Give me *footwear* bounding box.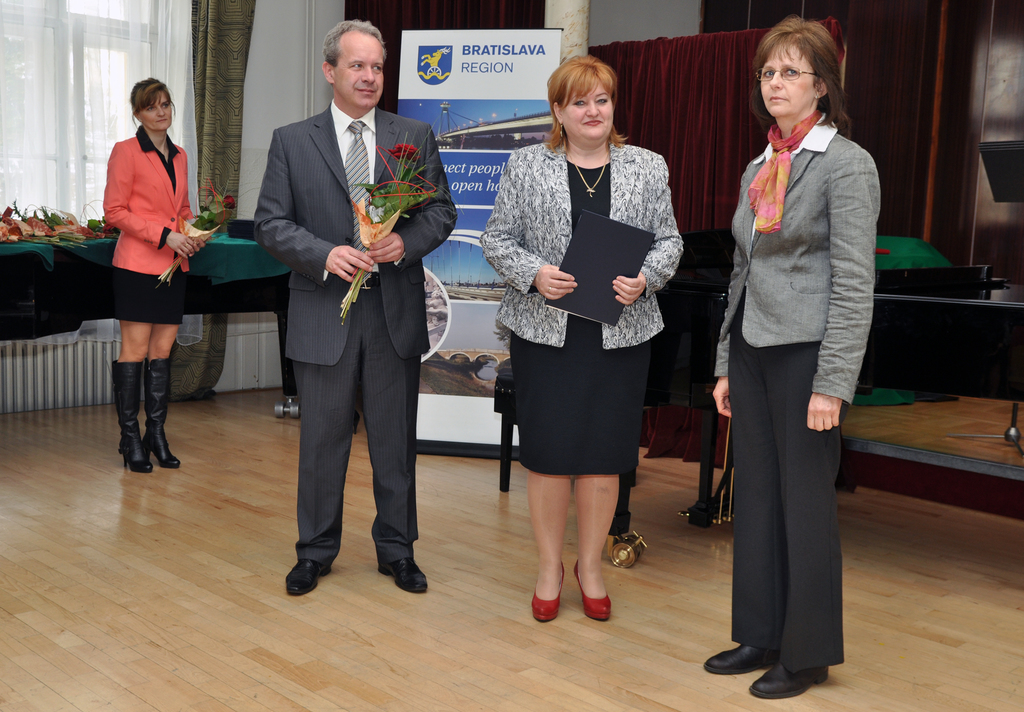
703:642:782:674.
